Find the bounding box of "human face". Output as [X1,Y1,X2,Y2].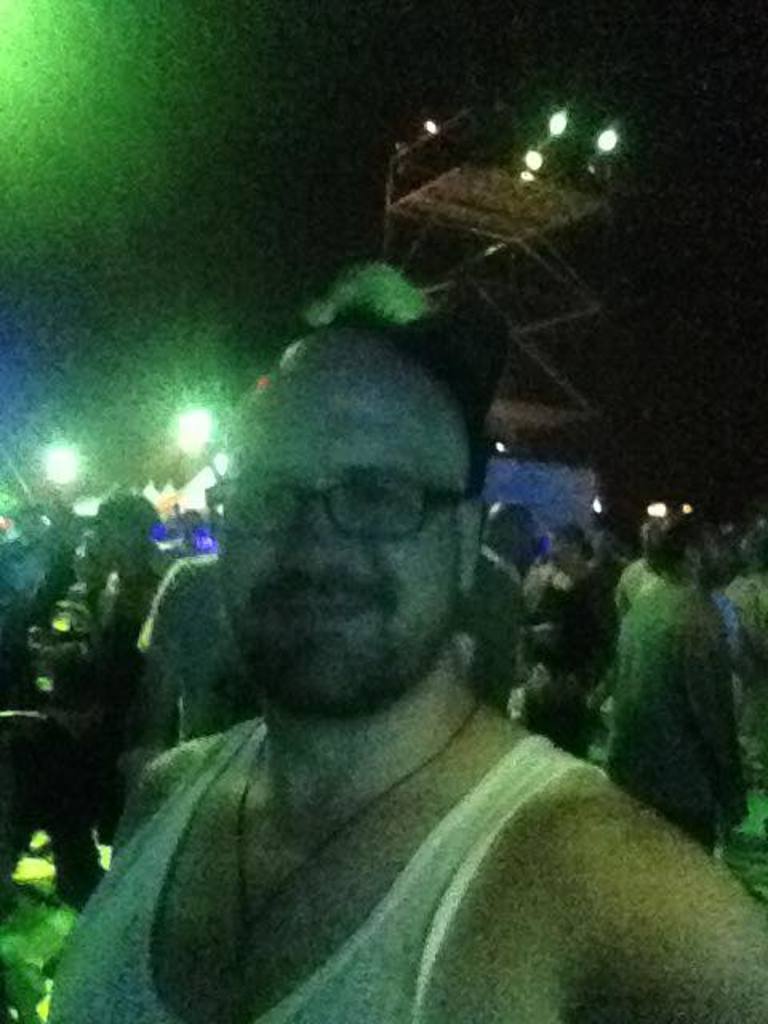
[523,515,534,563].
